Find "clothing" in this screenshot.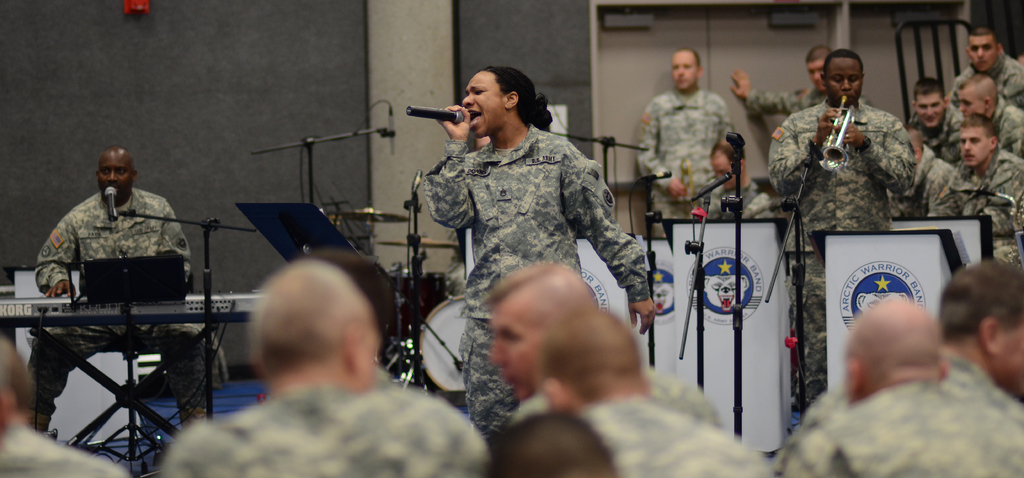
The bounding box for "clothing" is (0, 422, 125, 477).
